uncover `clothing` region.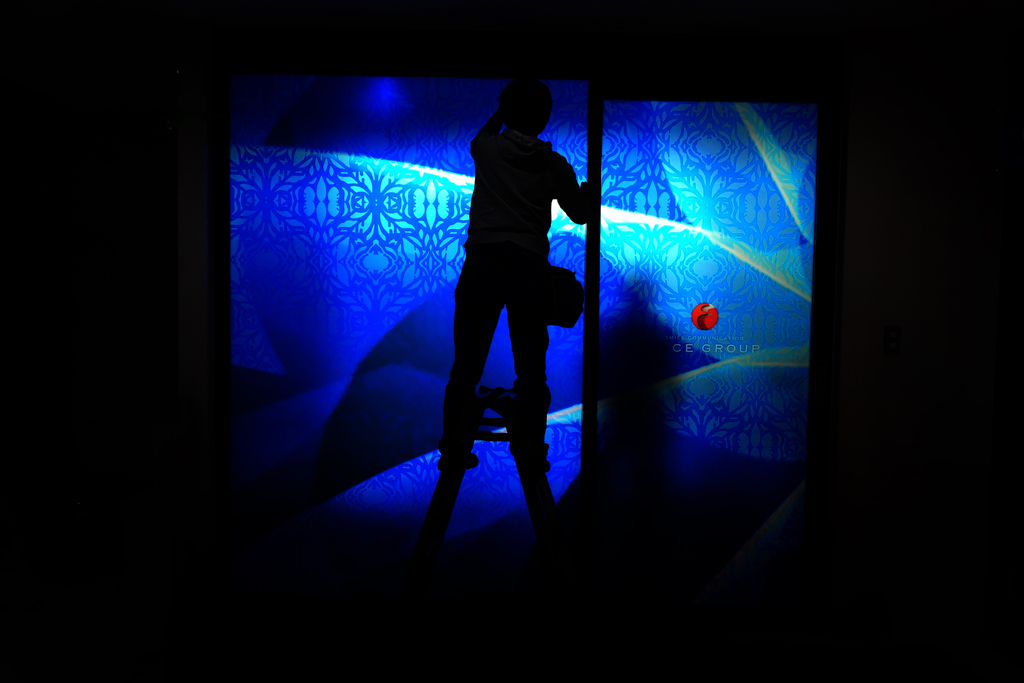
Uncovered: (x1=433, y1=133, x2=556, y2=474).
